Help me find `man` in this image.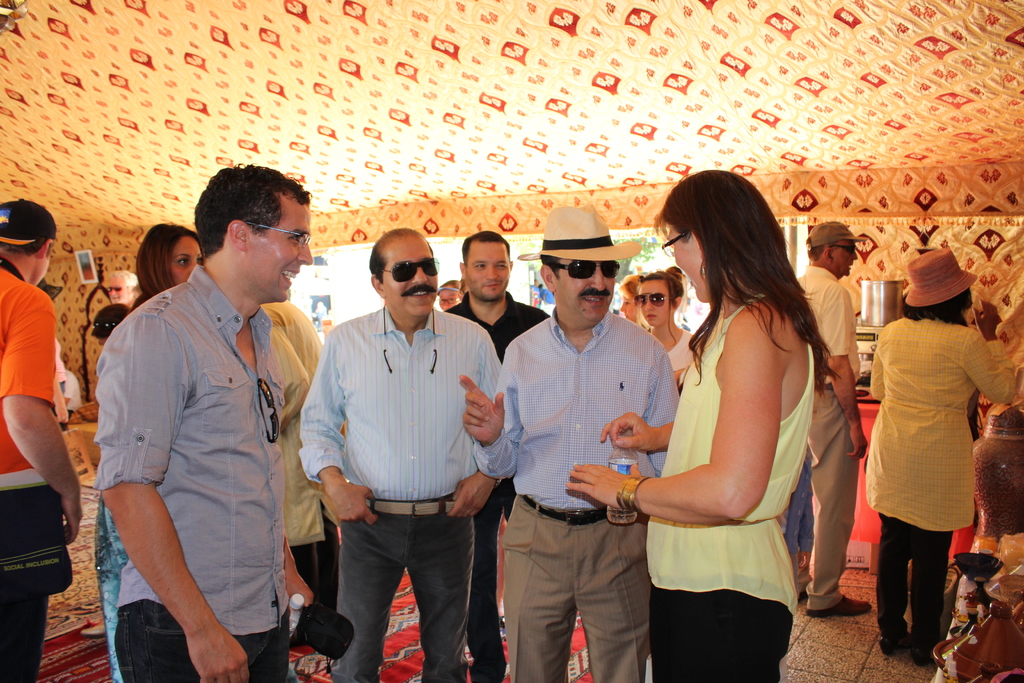
Found it: 96:160:332:682.
